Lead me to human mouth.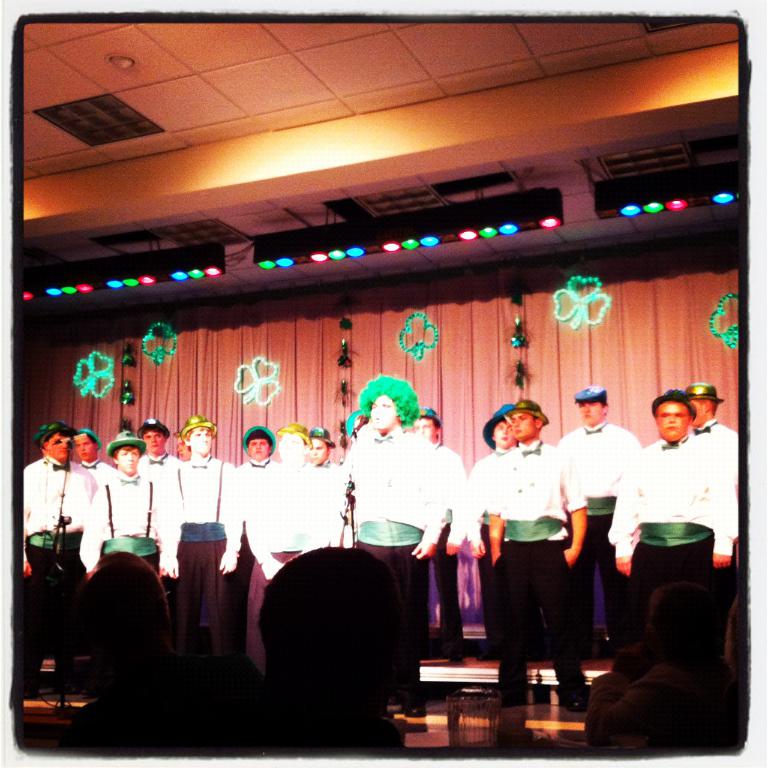
Lead to 80/450/89/458.
